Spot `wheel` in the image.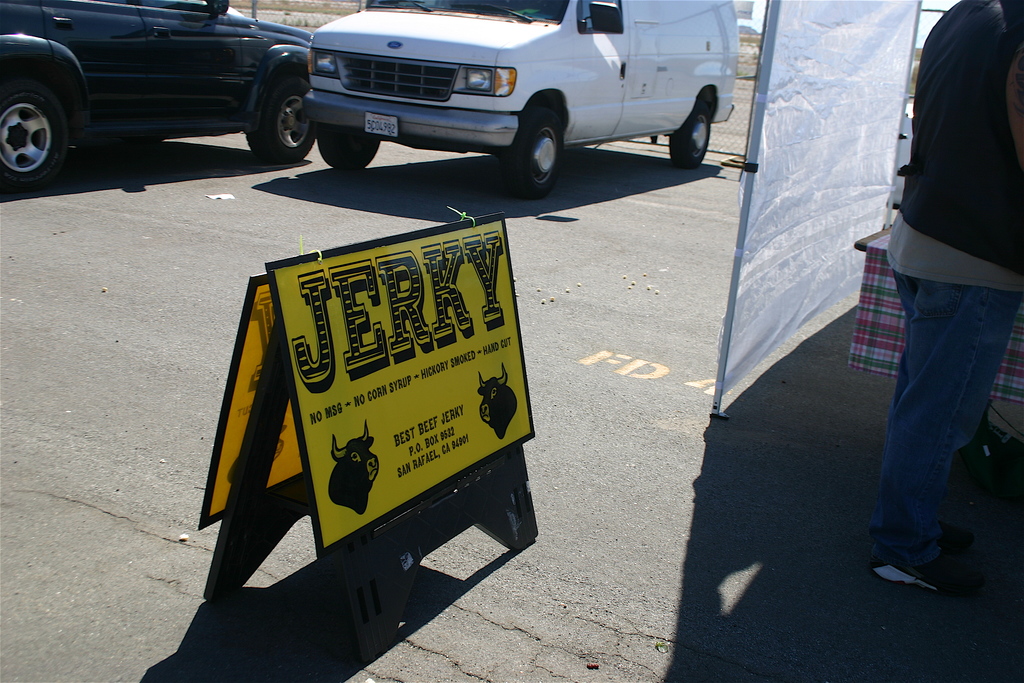
`wheel` found at <bbox>666, 104, 712, 167</bbox>.
